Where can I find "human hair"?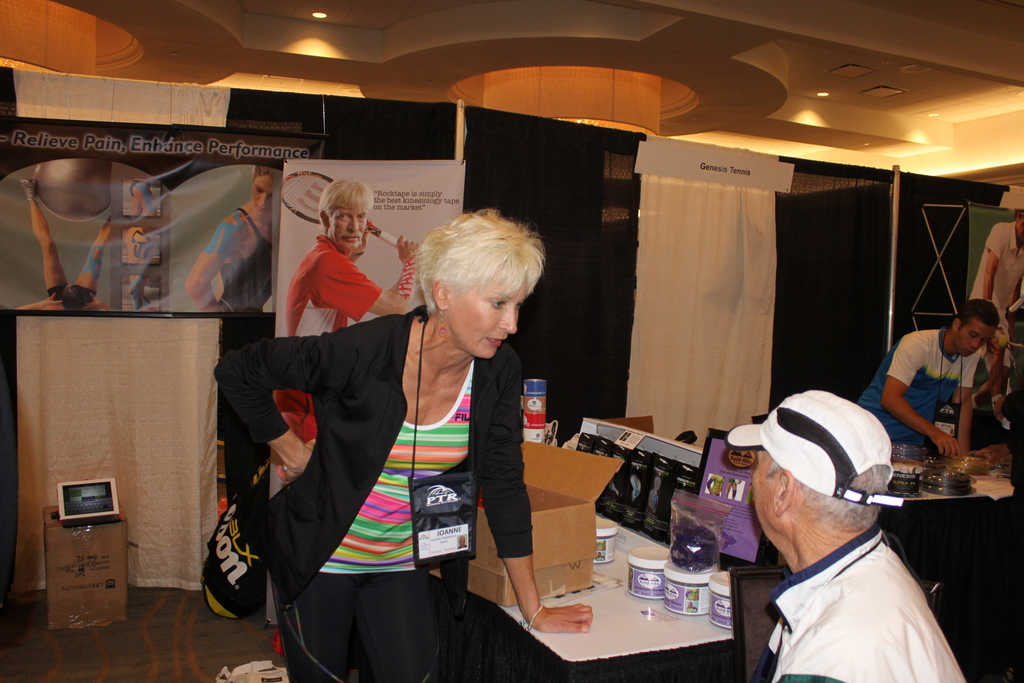
You can find it at 410/205/547/316.
